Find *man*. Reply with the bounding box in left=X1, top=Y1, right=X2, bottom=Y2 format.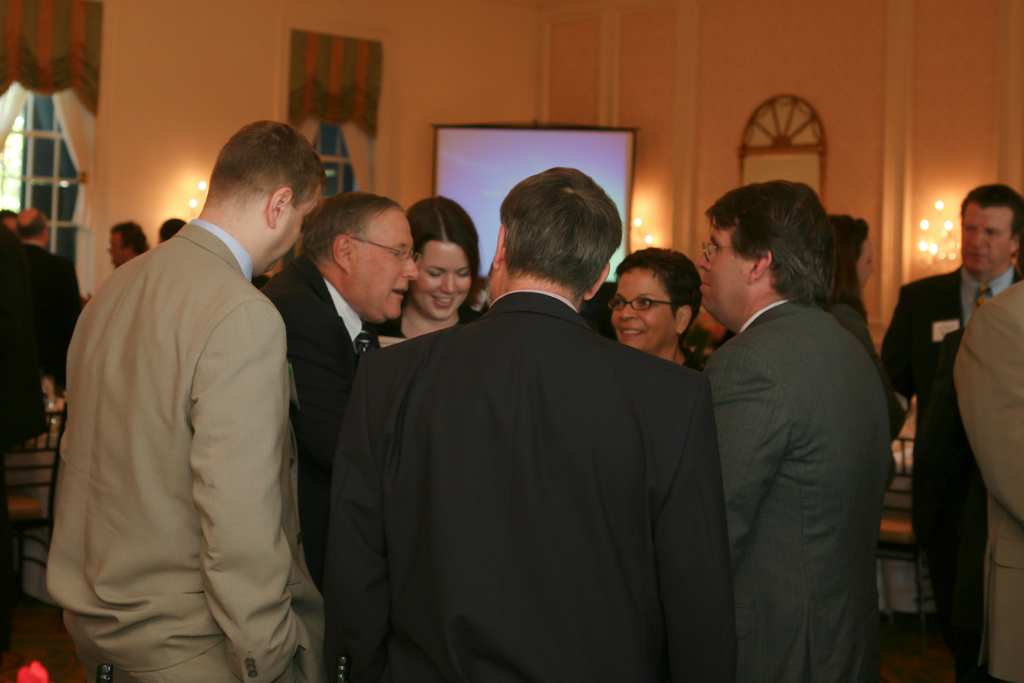
left=263, top=188, right=418, bottom=583.
